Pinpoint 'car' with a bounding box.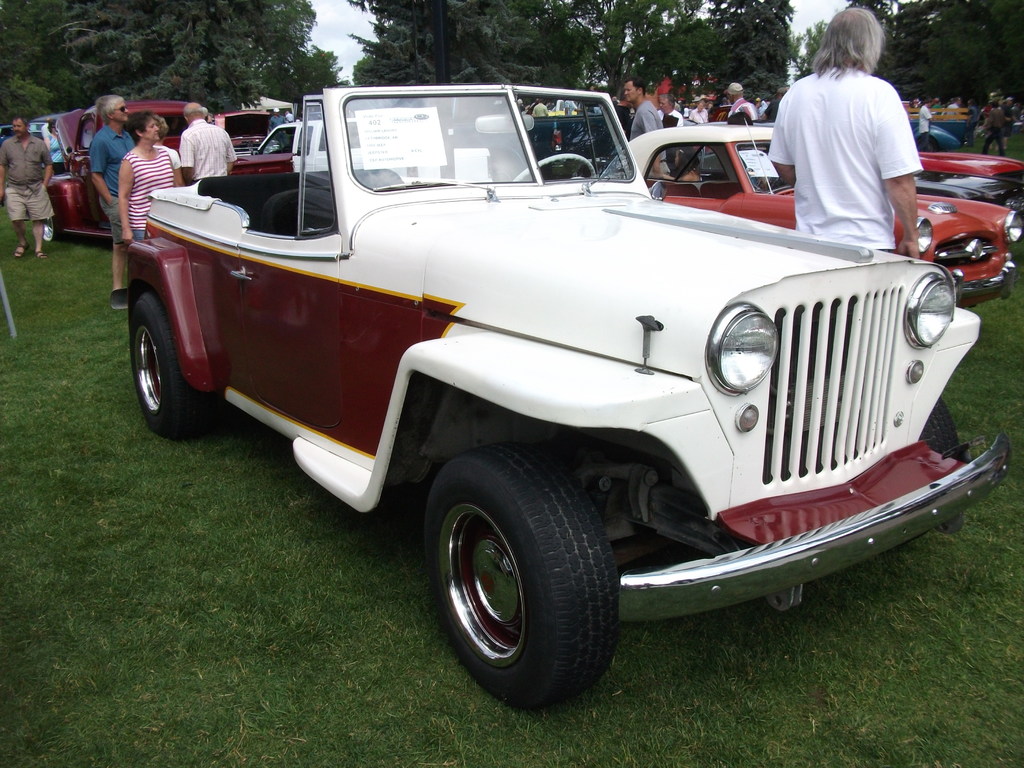
<bbox>529, 99, 579, 116</bbox>.
